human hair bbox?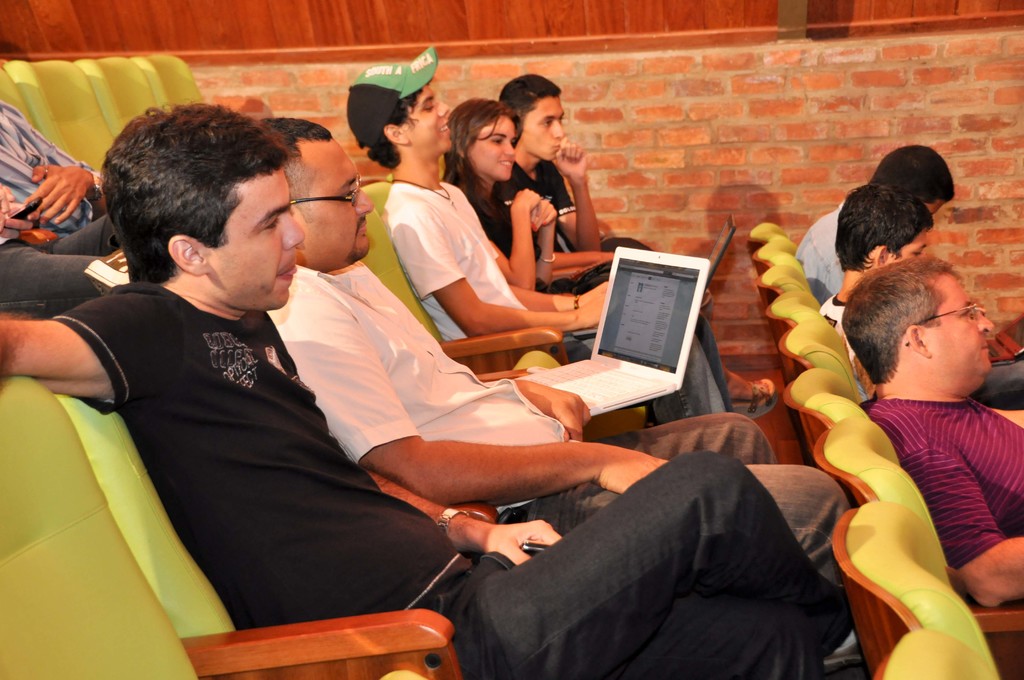
[left=440, top=98, right=525, bottom=224]
